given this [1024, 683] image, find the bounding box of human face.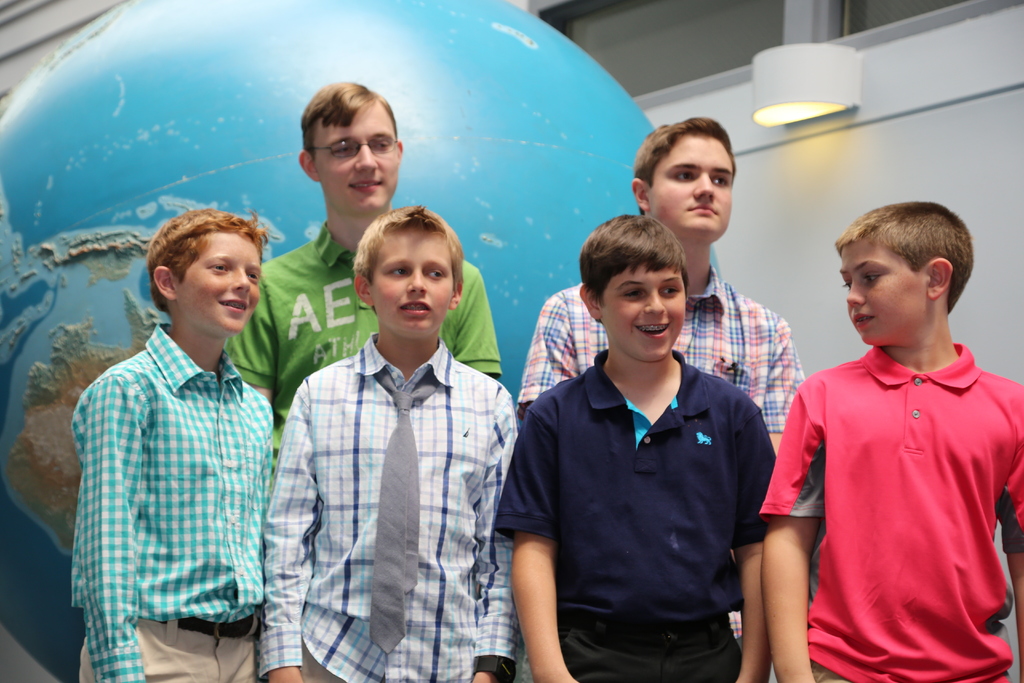
crop(842, 233, 931, 339).
